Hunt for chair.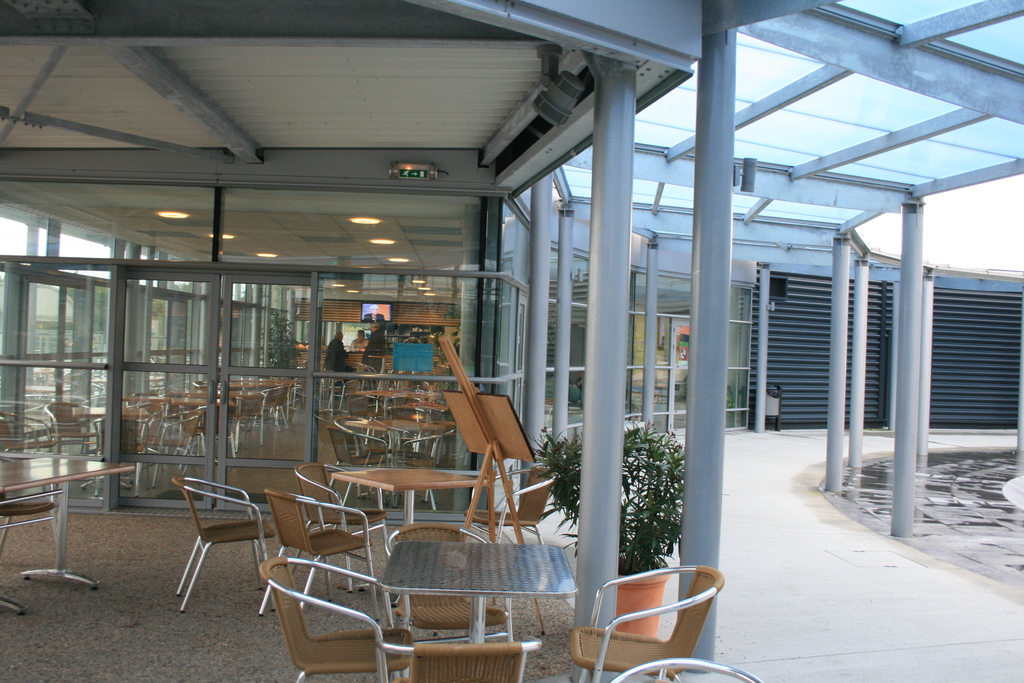
Hunted down at select_region(223, 388, 269, 452).
